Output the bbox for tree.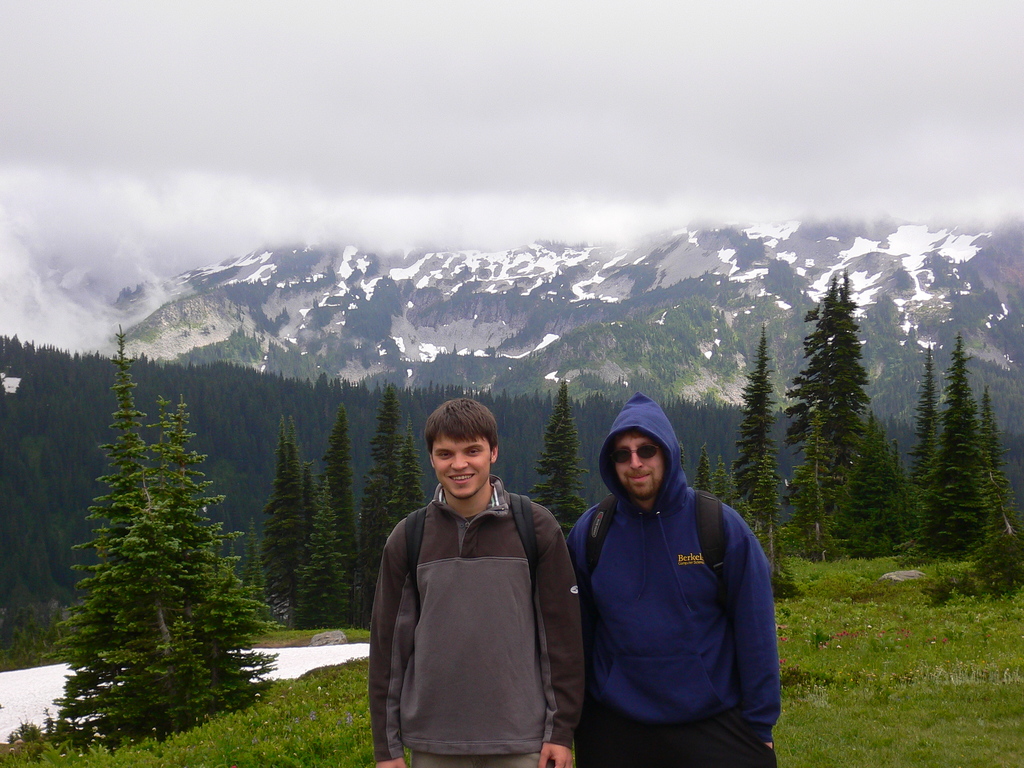
(x1=979, y1=394, x2=1010, y2=509).
